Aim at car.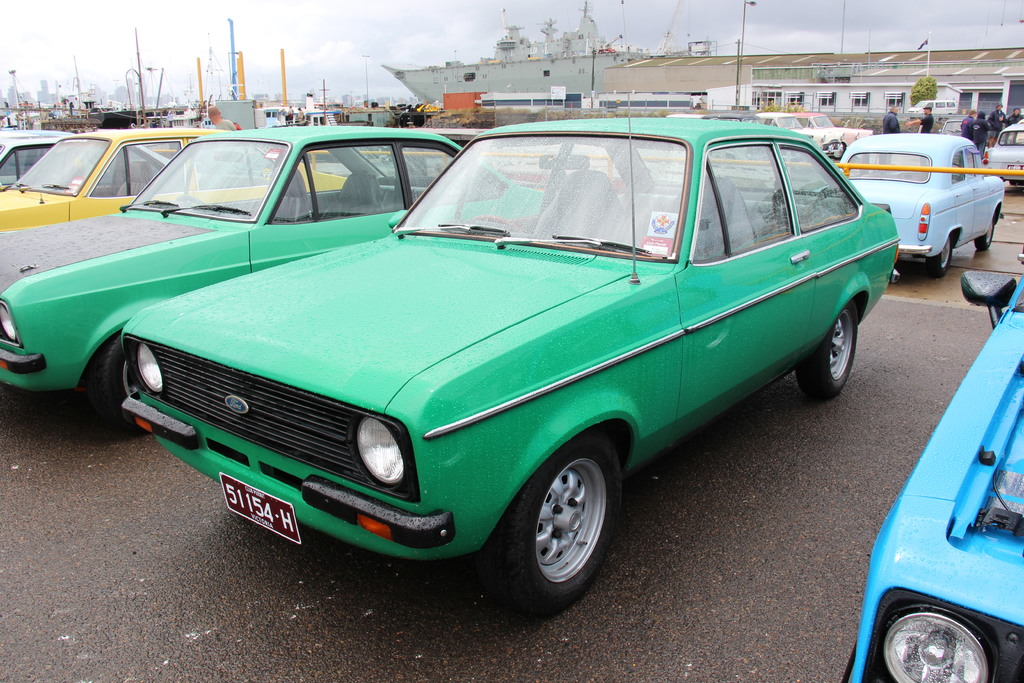
Aimed at [934, 117, 960, 131].
